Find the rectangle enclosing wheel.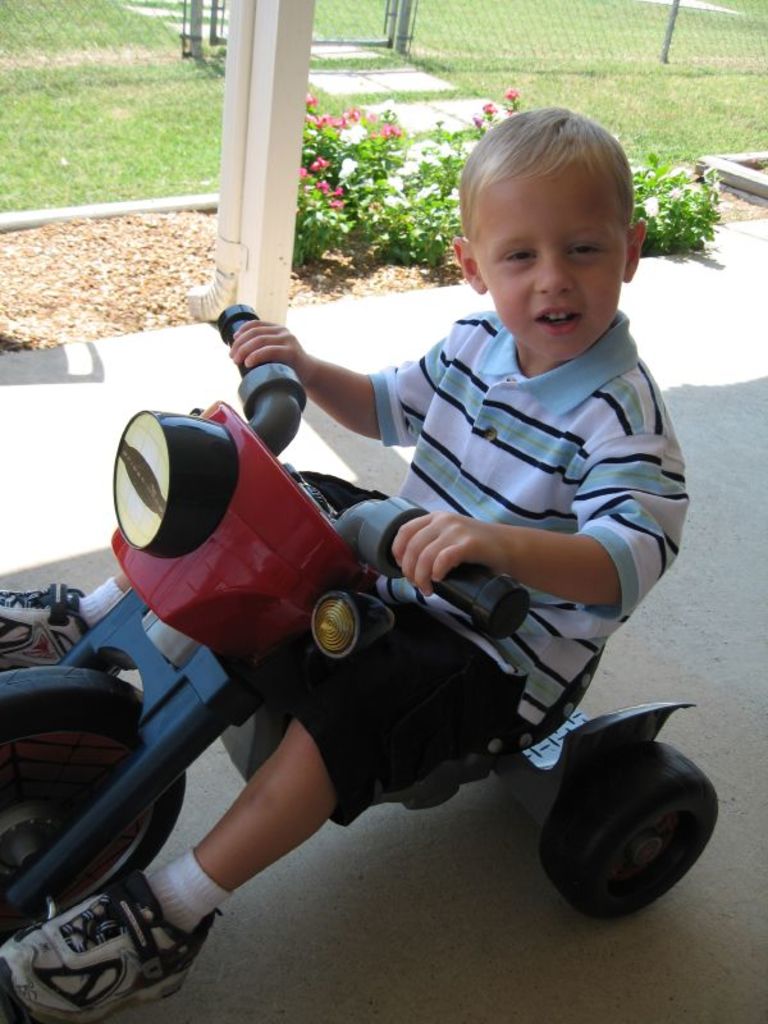
[0, 668, 188, 964].
